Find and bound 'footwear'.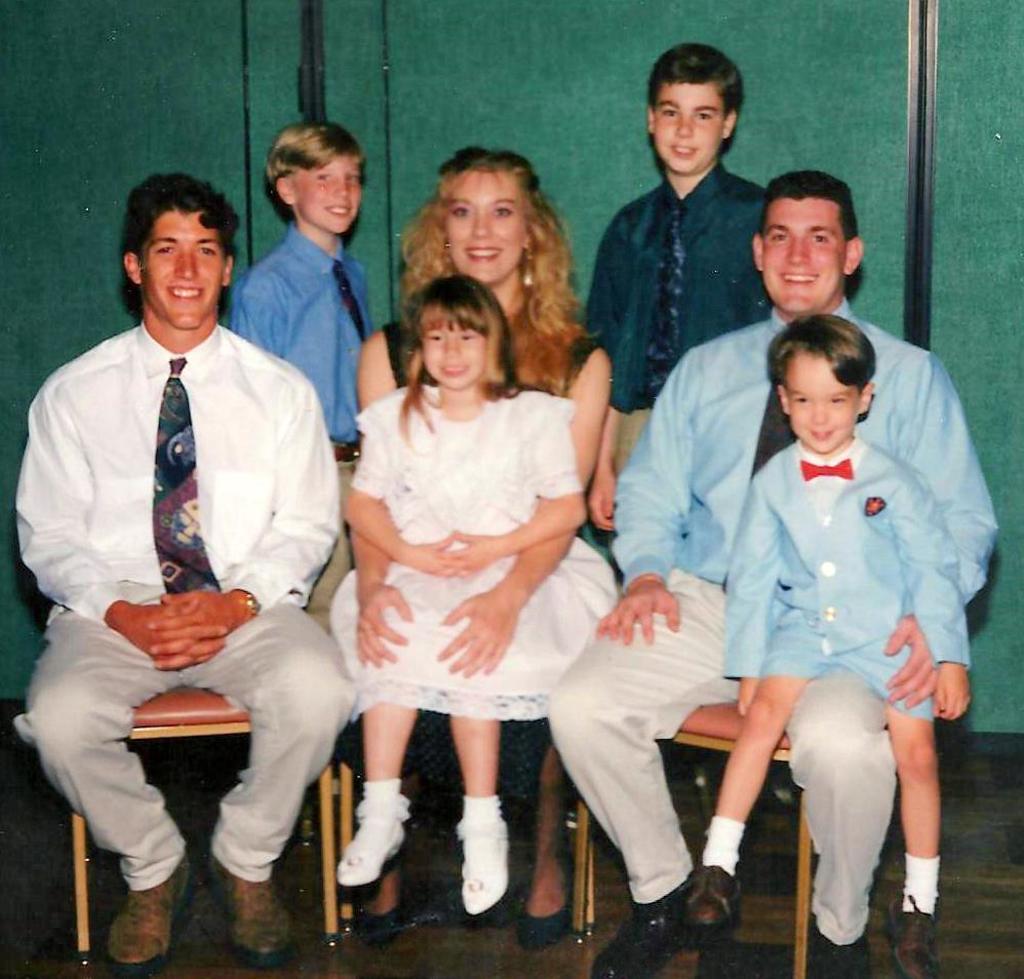
Bound: [x1=207, y1=850, x2=289, y2=973].
